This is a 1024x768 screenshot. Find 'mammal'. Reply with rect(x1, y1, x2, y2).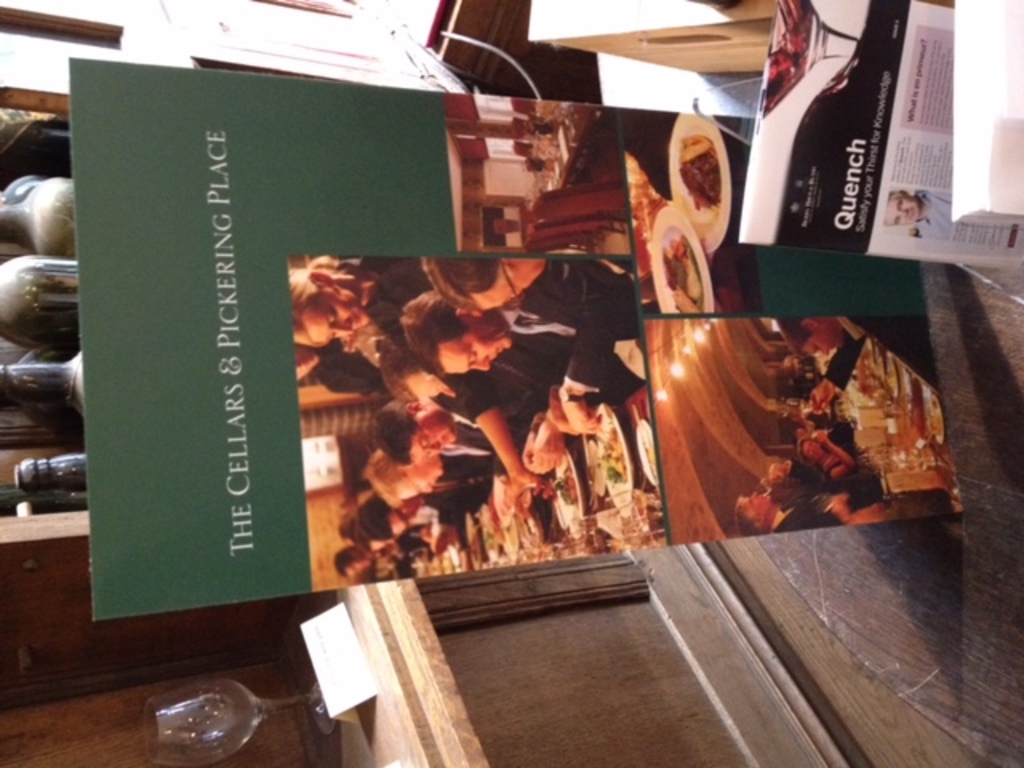
rect(410, 286, 642, 426).
